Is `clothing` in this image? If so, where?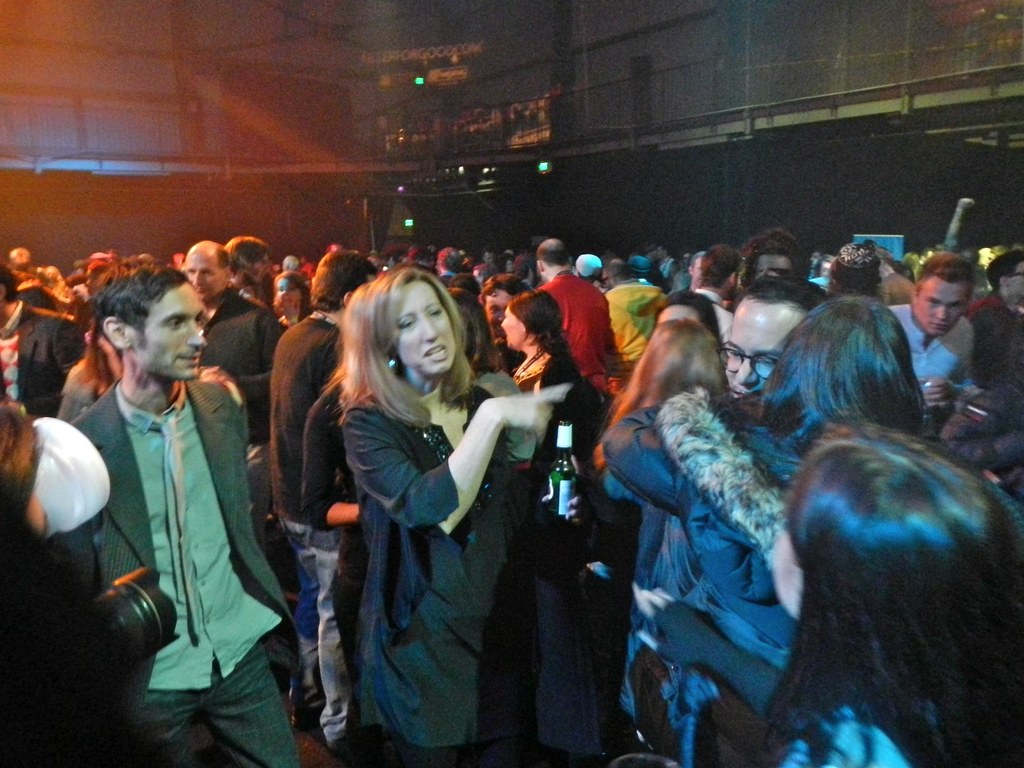
Yes, at [left=603, top=390, right=799, bottom=767].
